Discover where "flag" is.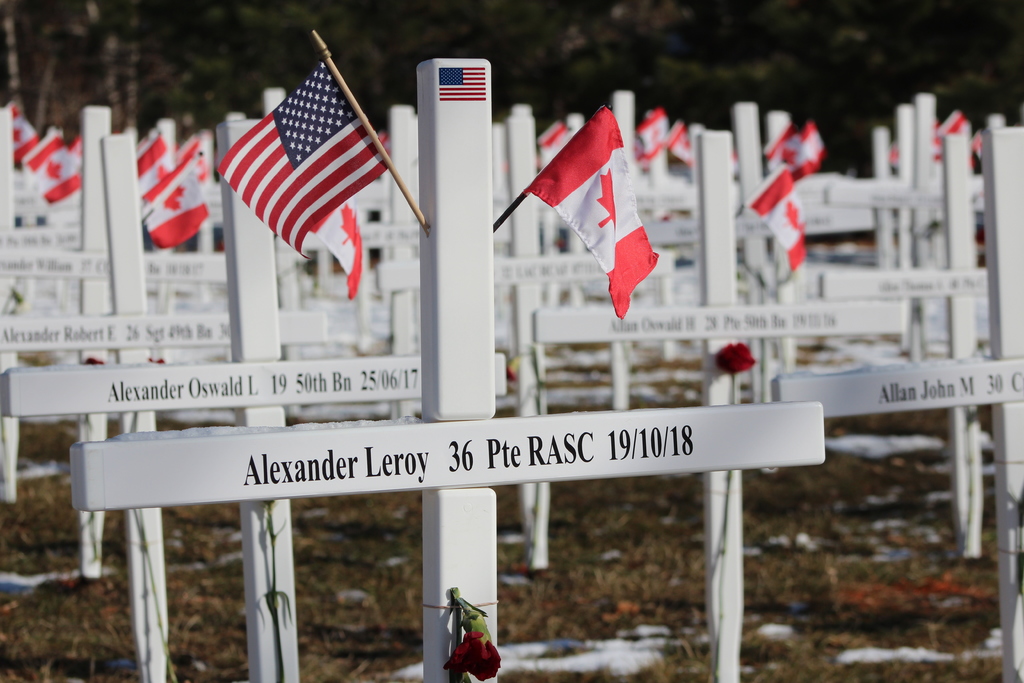
Discovered at l=438, t=67, r=487, b=104.
